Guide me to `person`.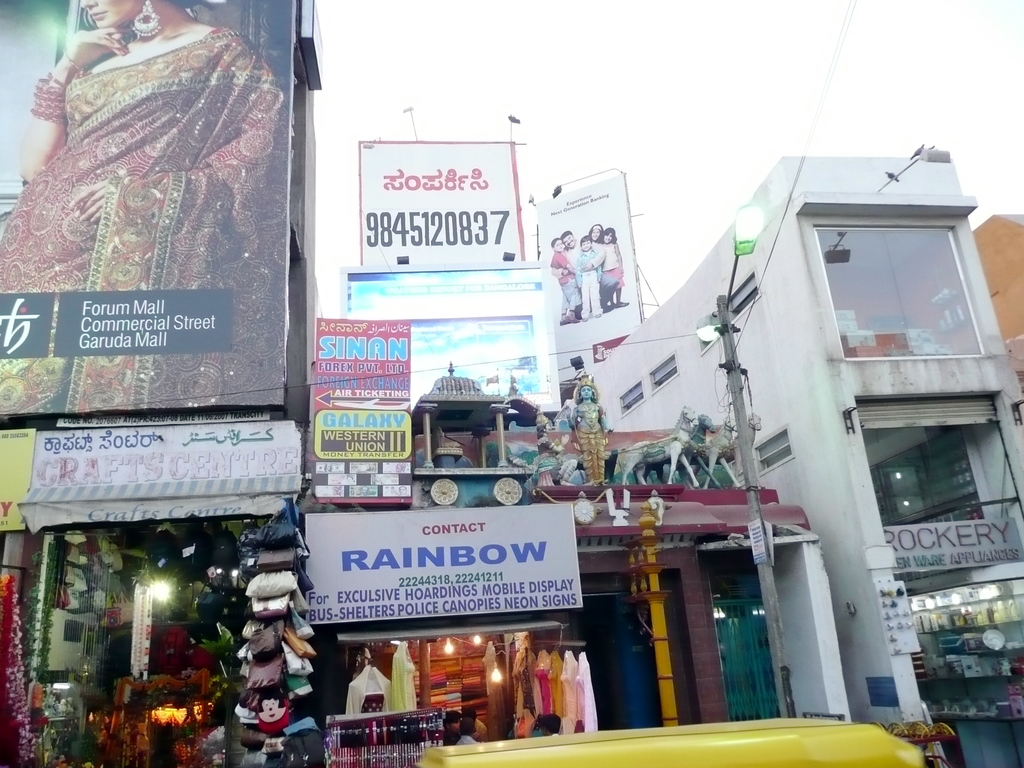
Guidance: [0, 0, 294, 415].
